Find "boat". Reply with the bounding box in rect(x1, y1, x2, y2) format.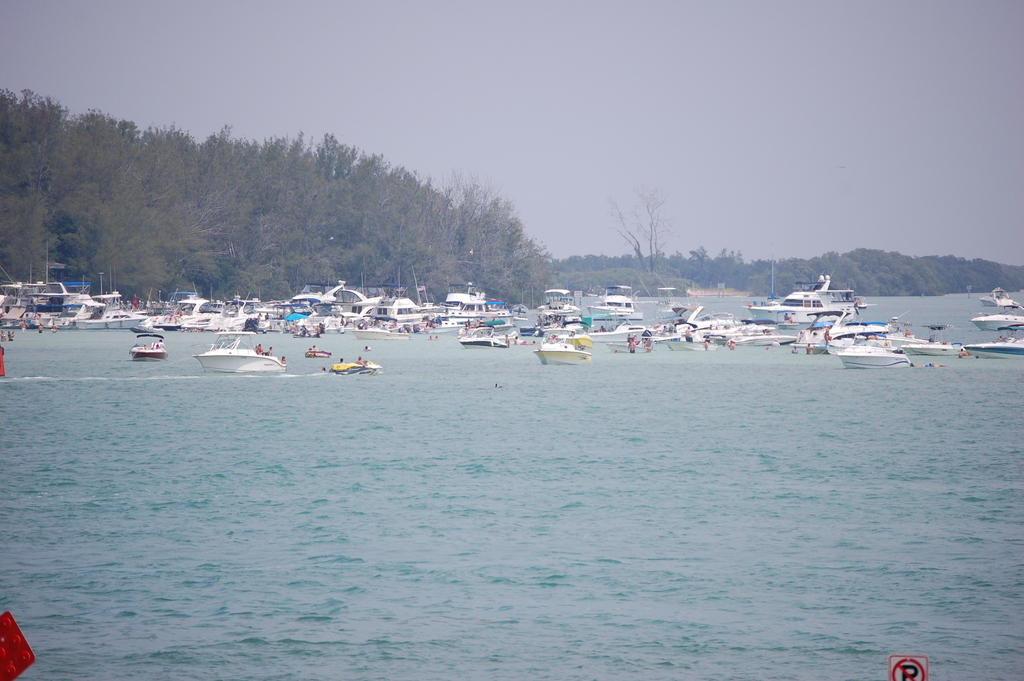
rect(181, 333, 281, 384).
